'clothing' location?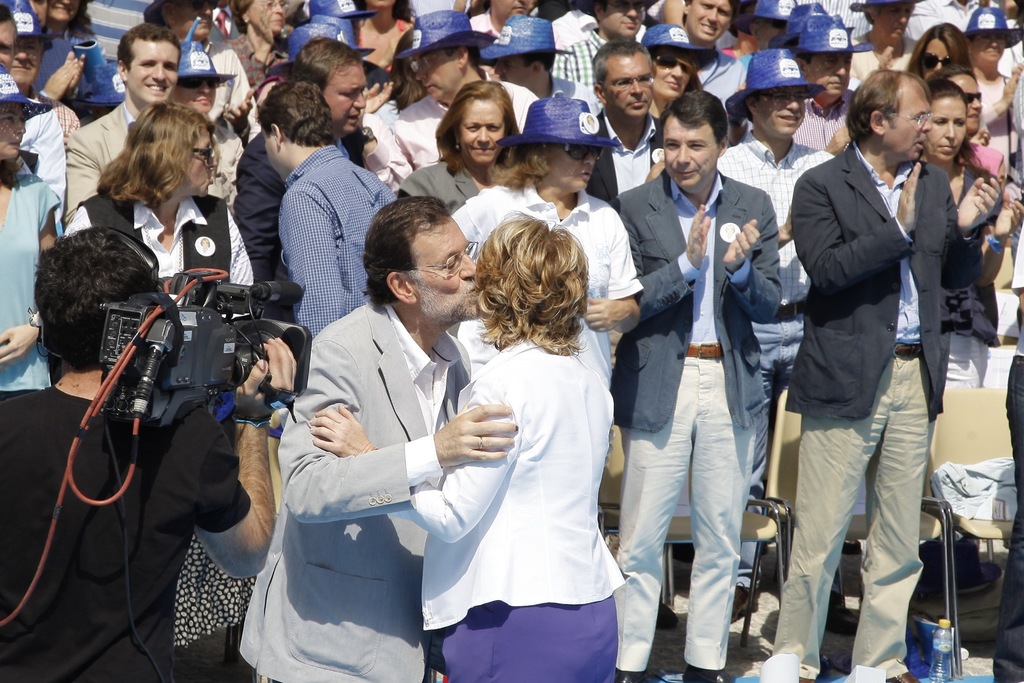
[x1=242, y1=131, x2=369, y2=292]
